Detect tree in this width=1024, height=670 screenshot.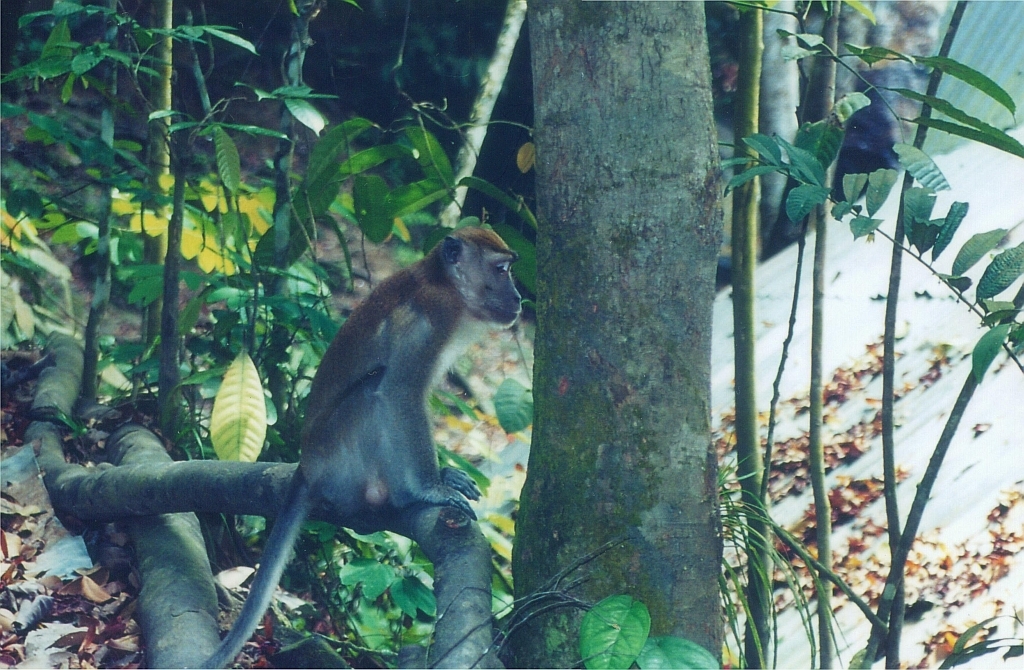
Detection: {"x1": 22, "y1": 0, "x2": 722, "y2": 669}.
